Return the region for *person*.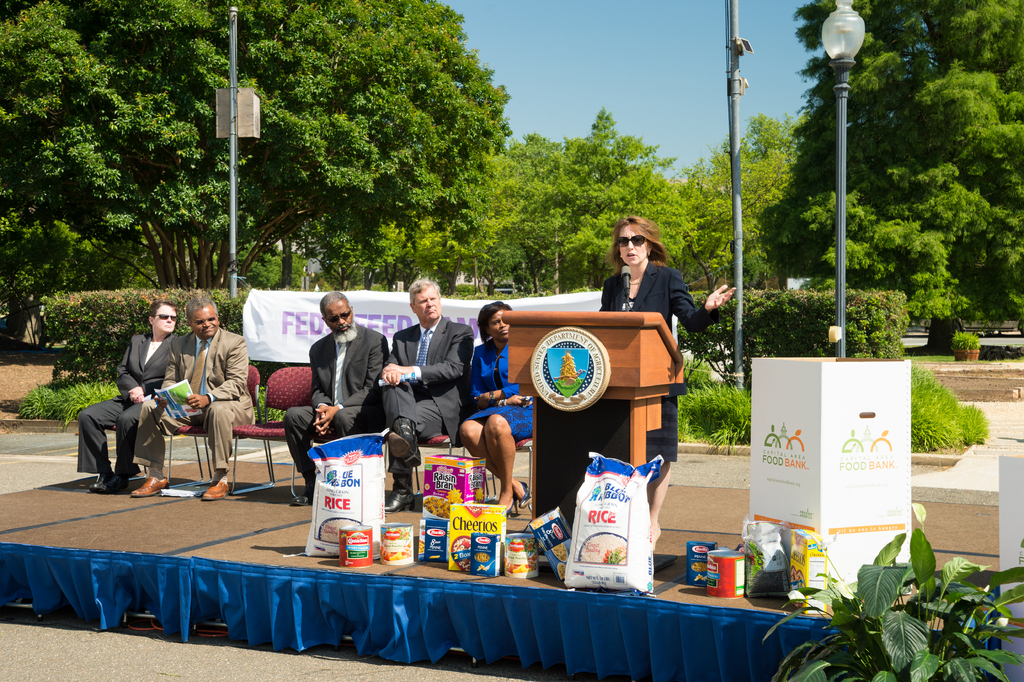
131,296,254,504.
